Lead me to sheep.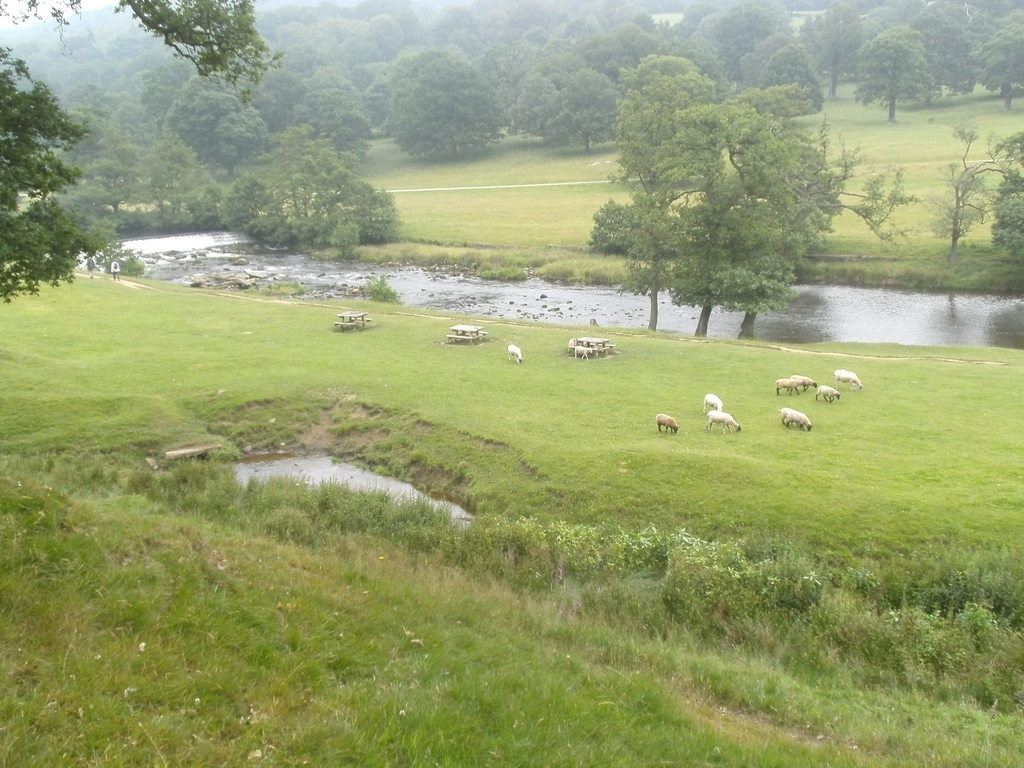
Lead to (776,408,799,428).
